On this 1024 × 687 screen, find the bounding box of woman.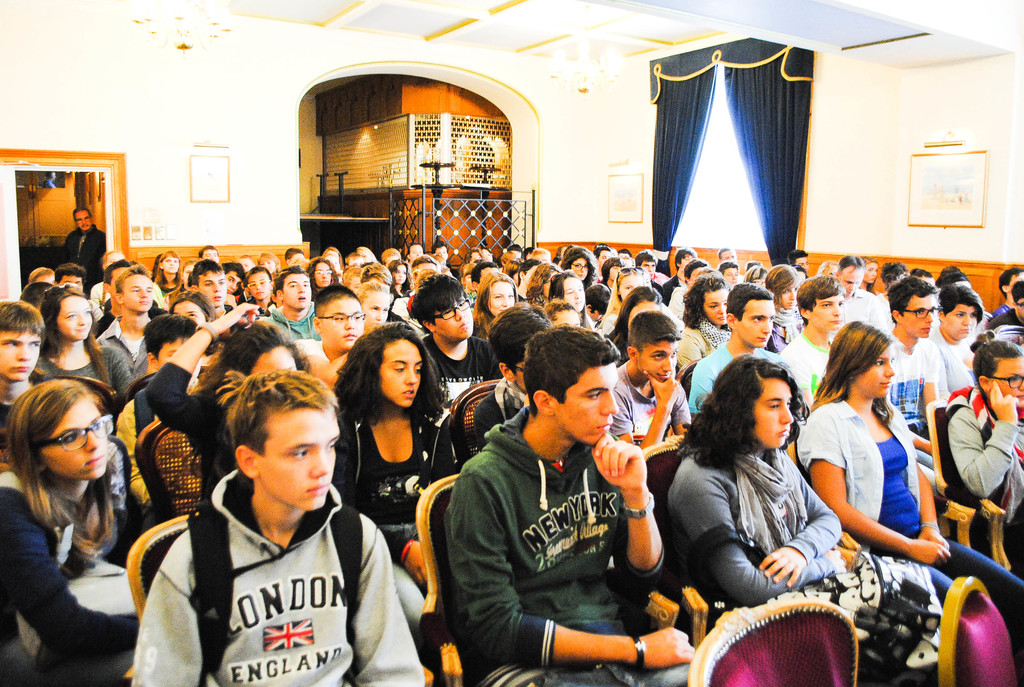
Bounding box: 388,261,408,299.
